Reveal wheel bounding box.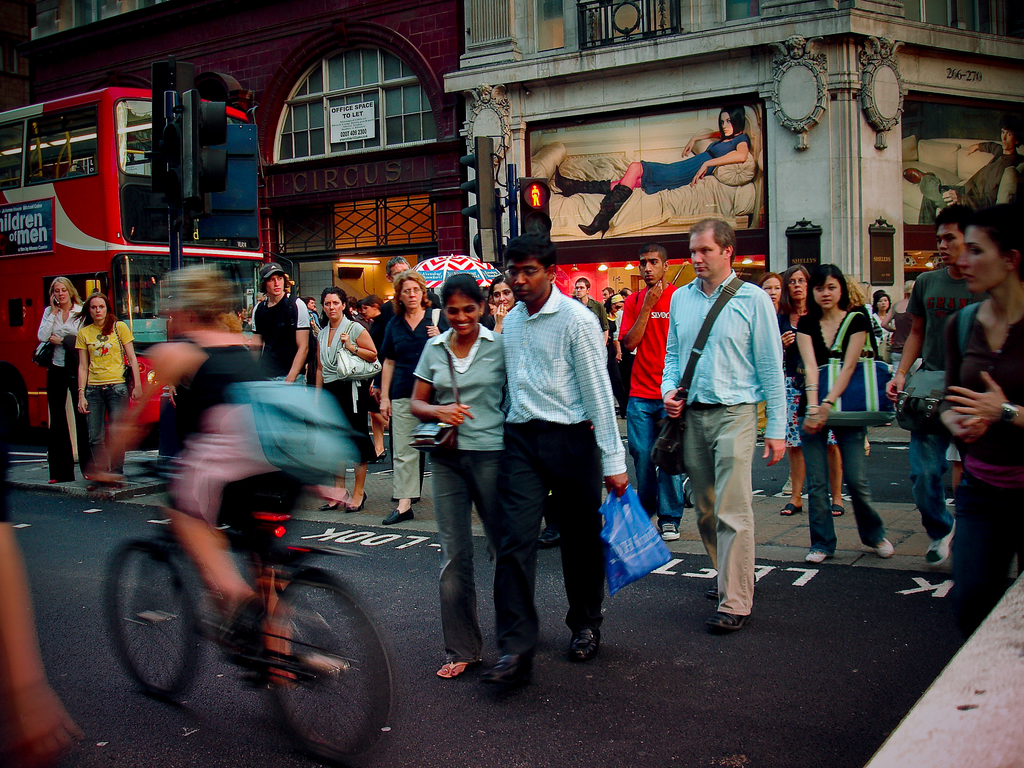
Revealed: select_region(99, 540, 202, 712).
